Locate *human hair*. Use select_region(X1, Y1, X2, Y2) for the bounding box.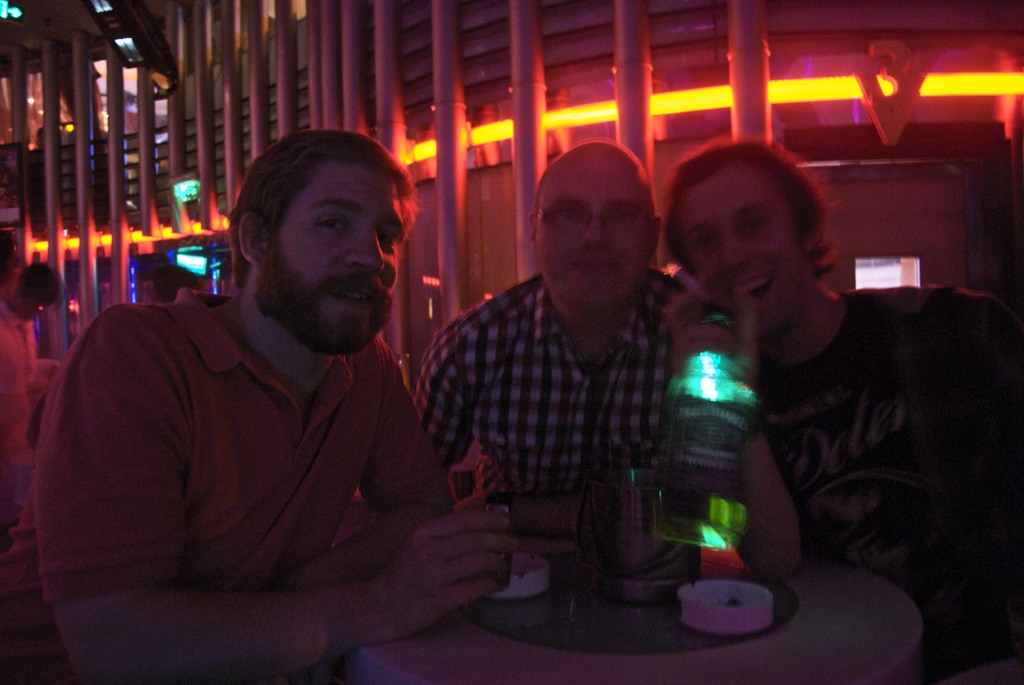
select_region(150, 264, 200, 303).
